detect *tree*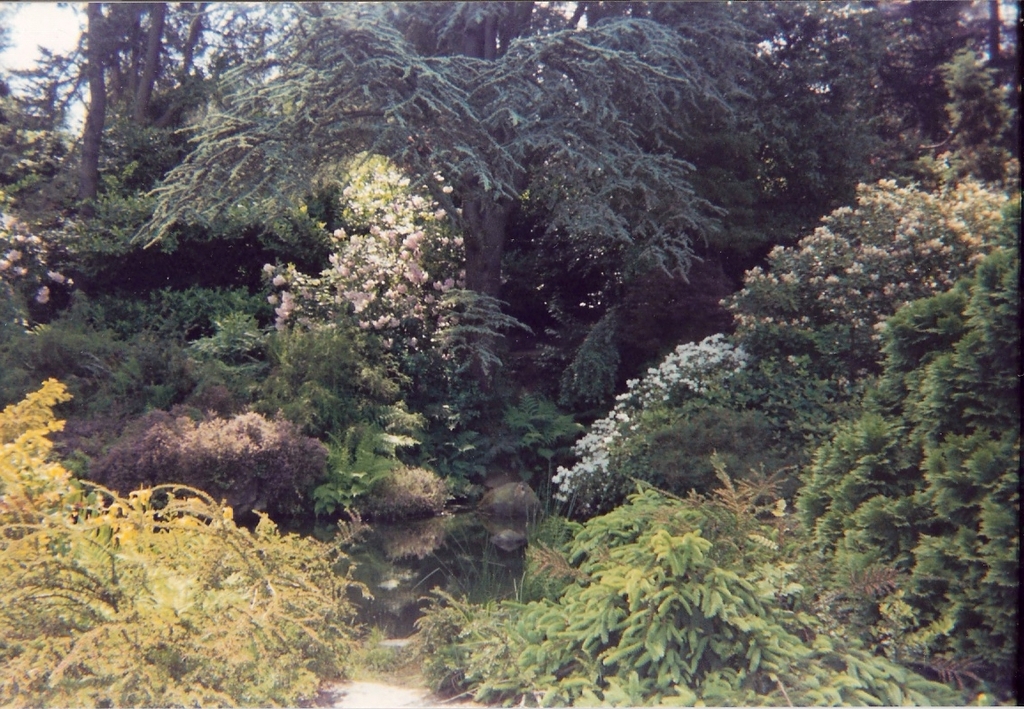
Rect(0, 375, 383, 708)
